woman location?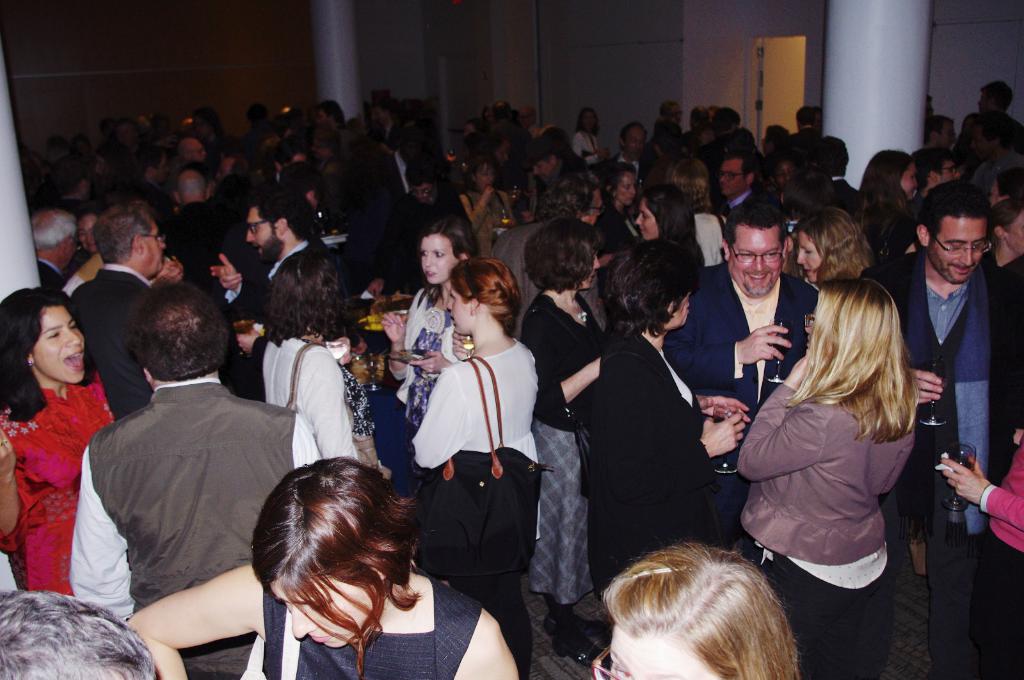
(x1=521, y1=219, x2=609, y2=665)
